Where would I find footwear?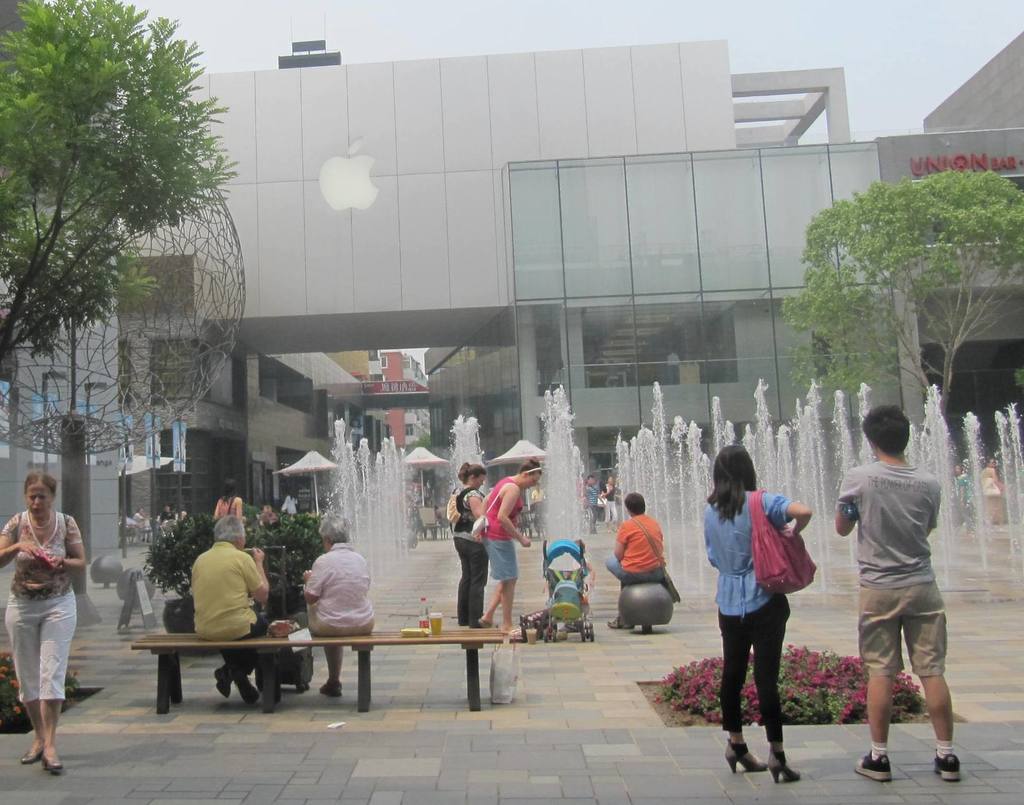
At 320 687 345 699.
